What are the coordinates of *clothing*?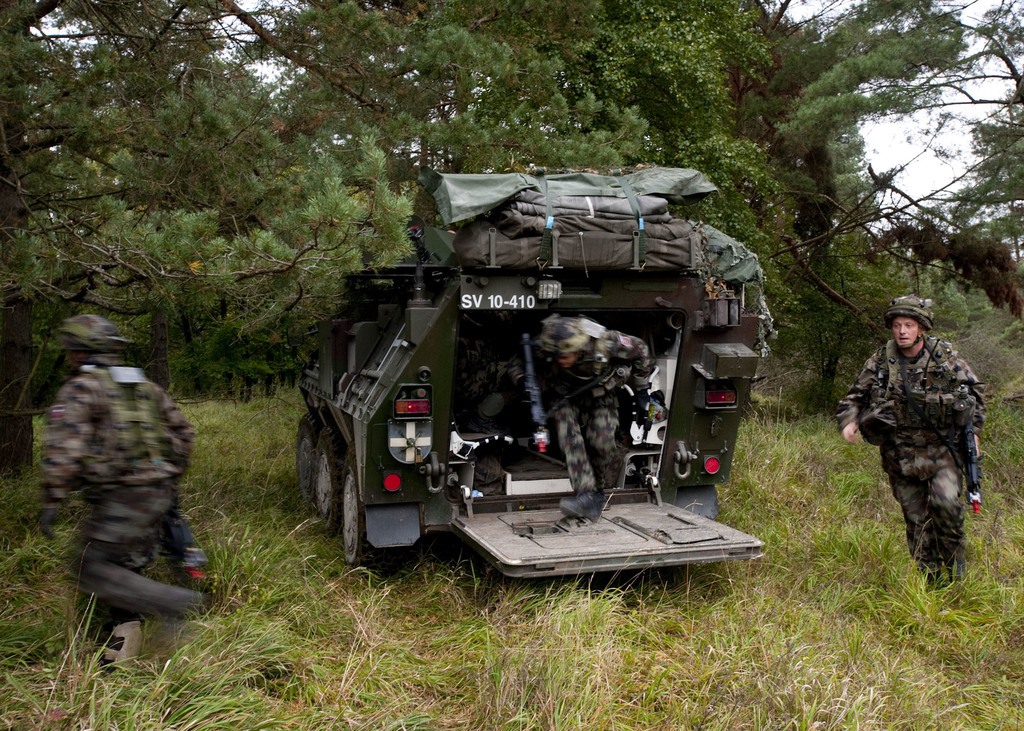
(left=452, top=322, right=531, bottom=456).
